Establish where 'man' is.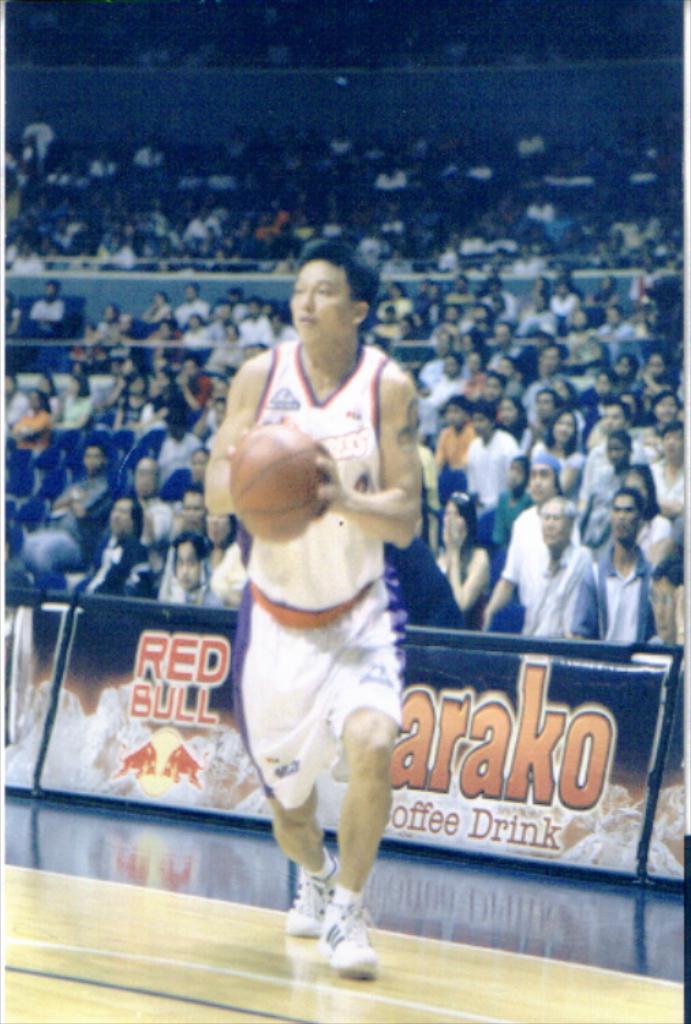
Established at (172,534,220,610).
